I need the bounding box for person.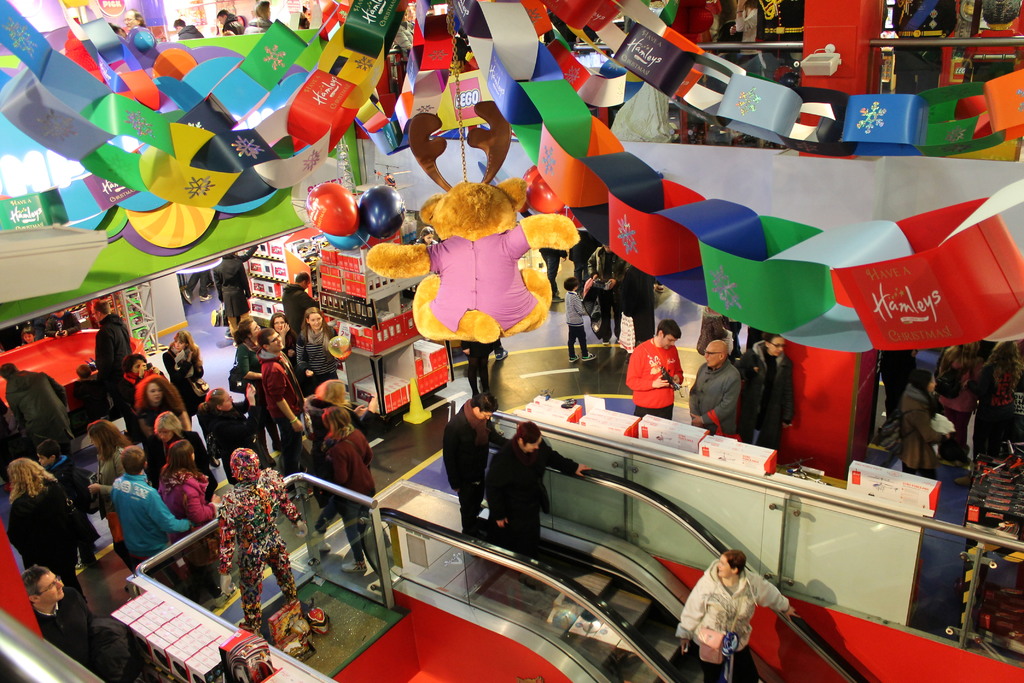
Here it is: (631,321,701,429).
